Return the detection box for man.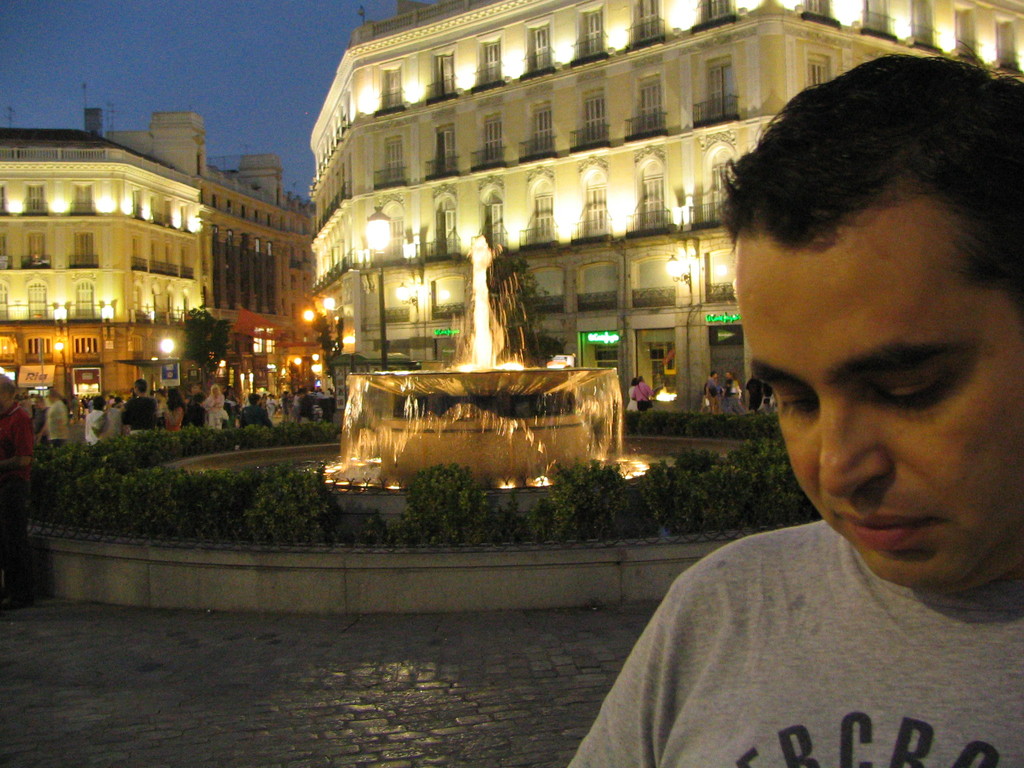
box(279, 392, 294, 425).
